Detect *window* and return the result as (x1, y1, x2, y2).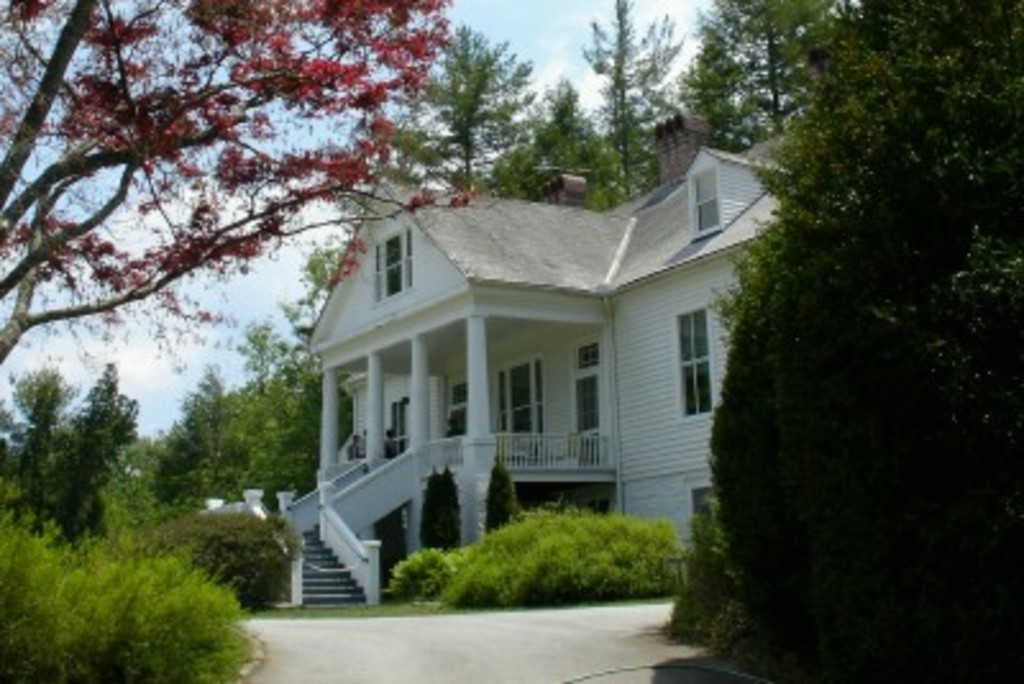
(694, 167, 714, 233).
